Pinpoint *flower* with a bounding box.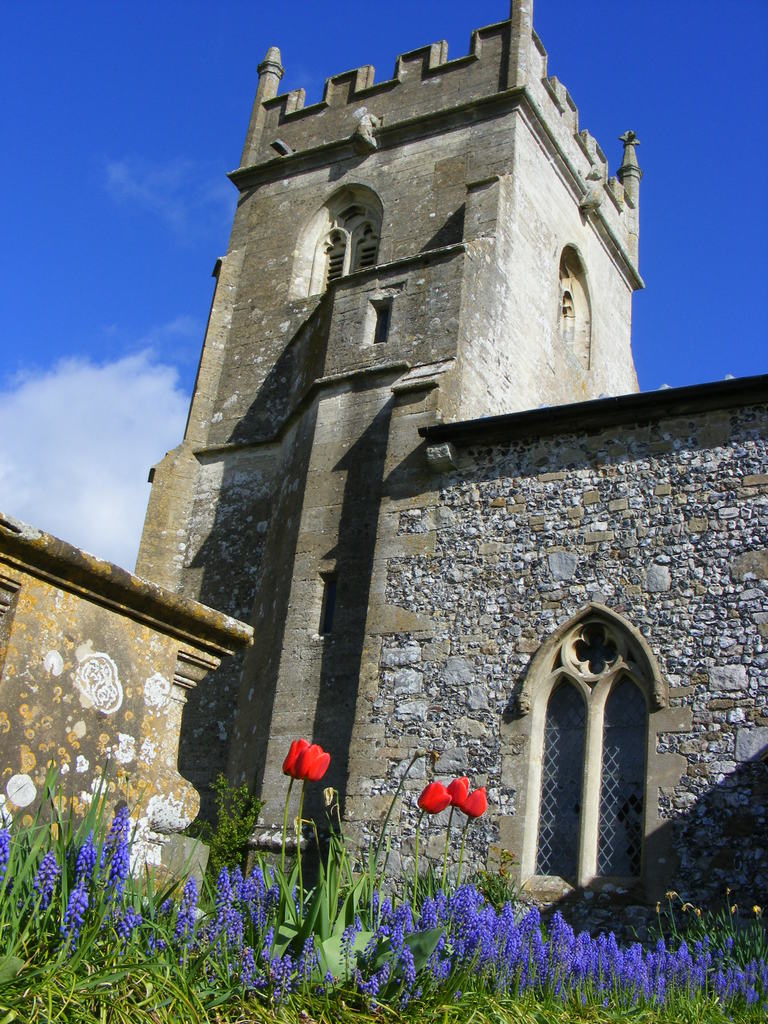
<region>461, 785, 492, 818</region>.
